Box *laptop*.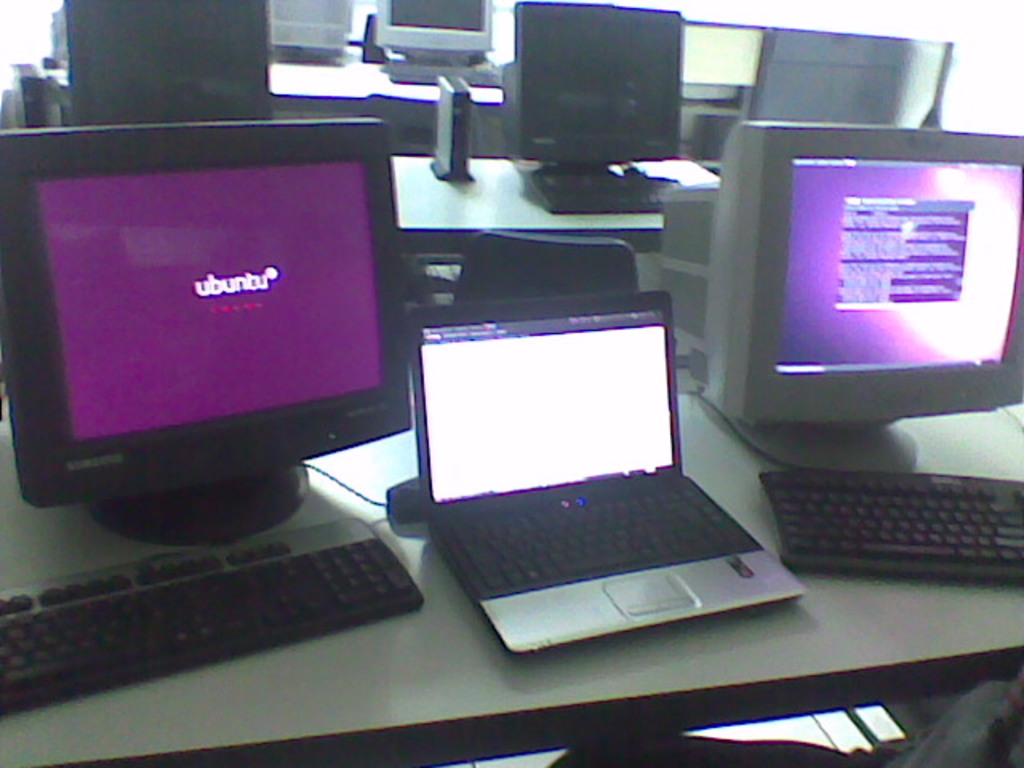
box(411, 285, 792, 653).
